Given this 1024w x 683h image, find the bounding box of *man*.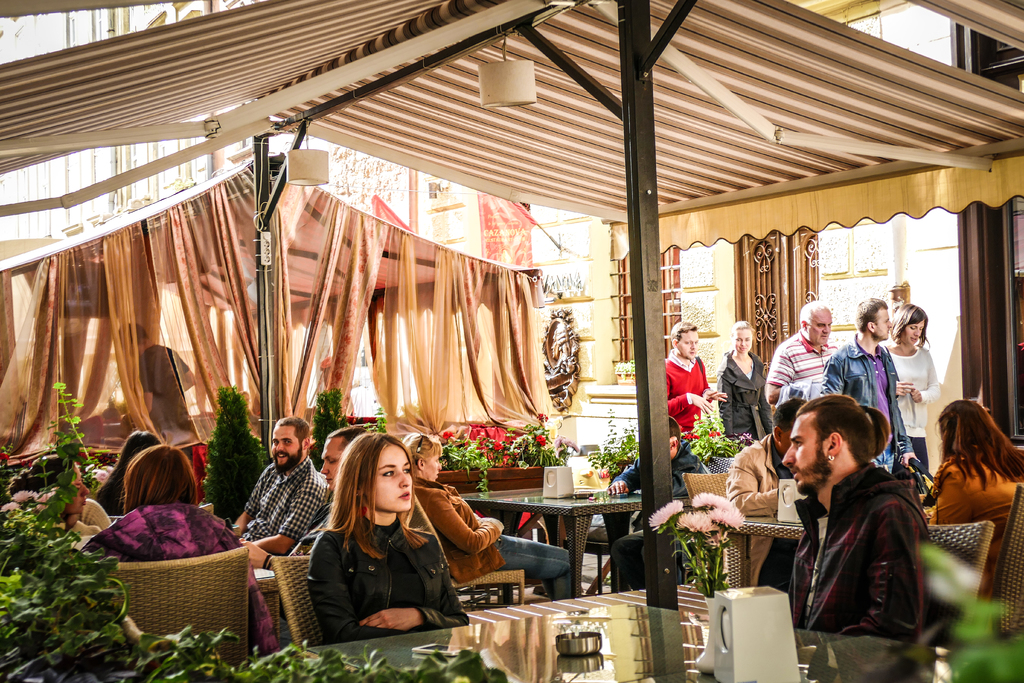
[left=661, top=320, right=724, bottom=436].
